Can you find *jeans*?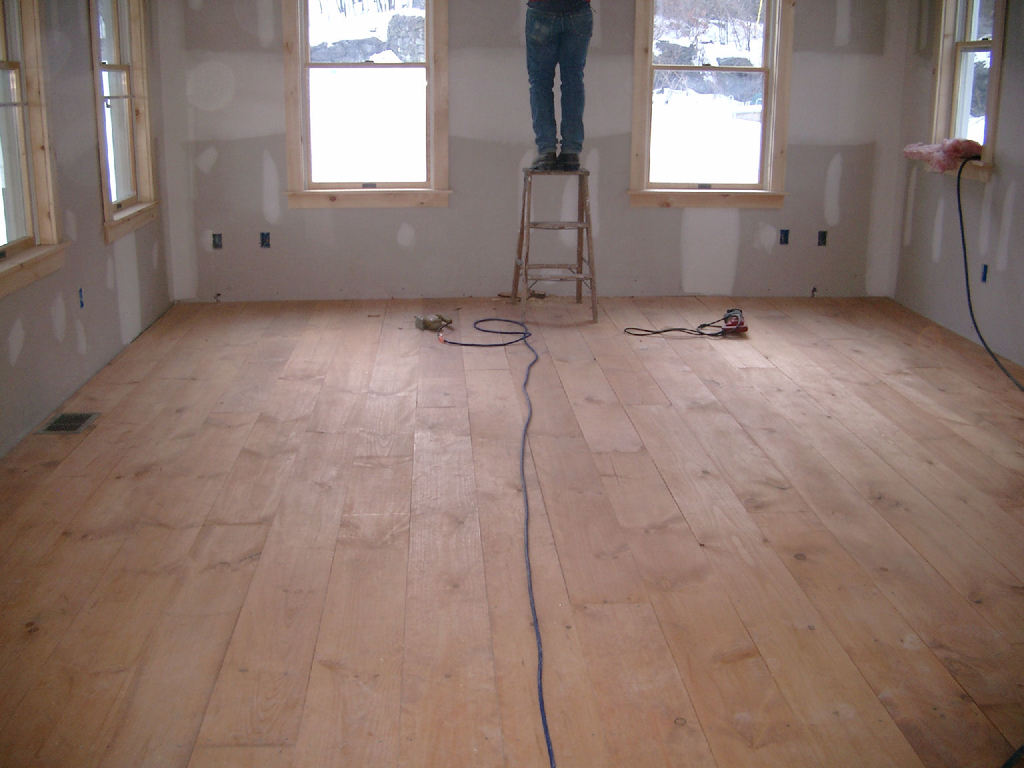
Yes, bounding box: (x1=513, y1=13, x2=599, y2=167).
